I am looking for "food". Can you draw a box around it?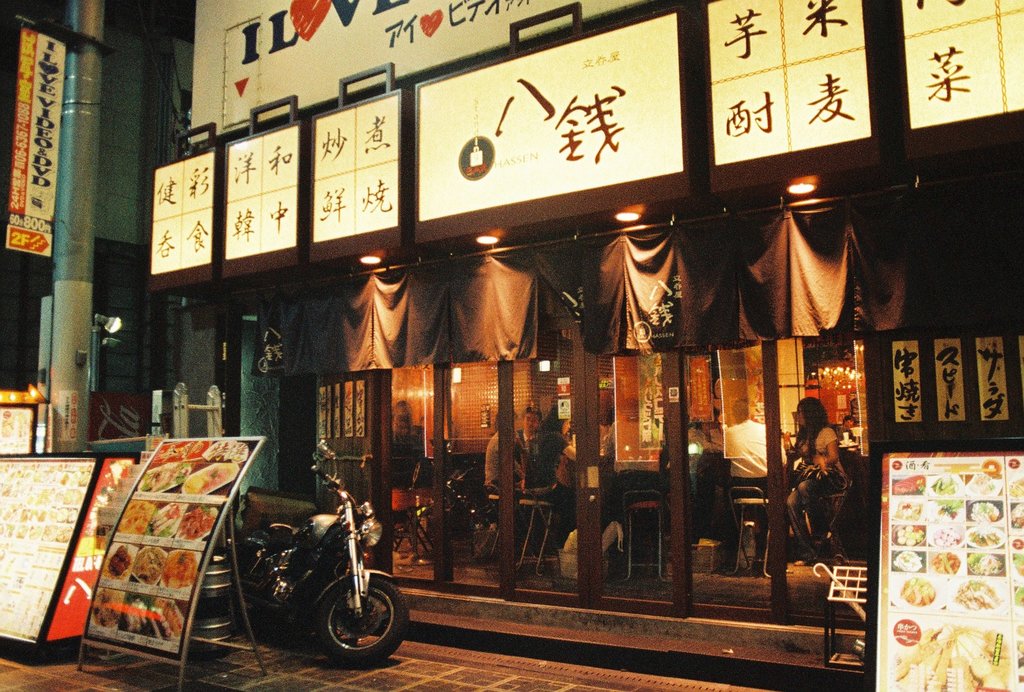
Sure, the bounding box is locate(971, 529, 1002, 547).
